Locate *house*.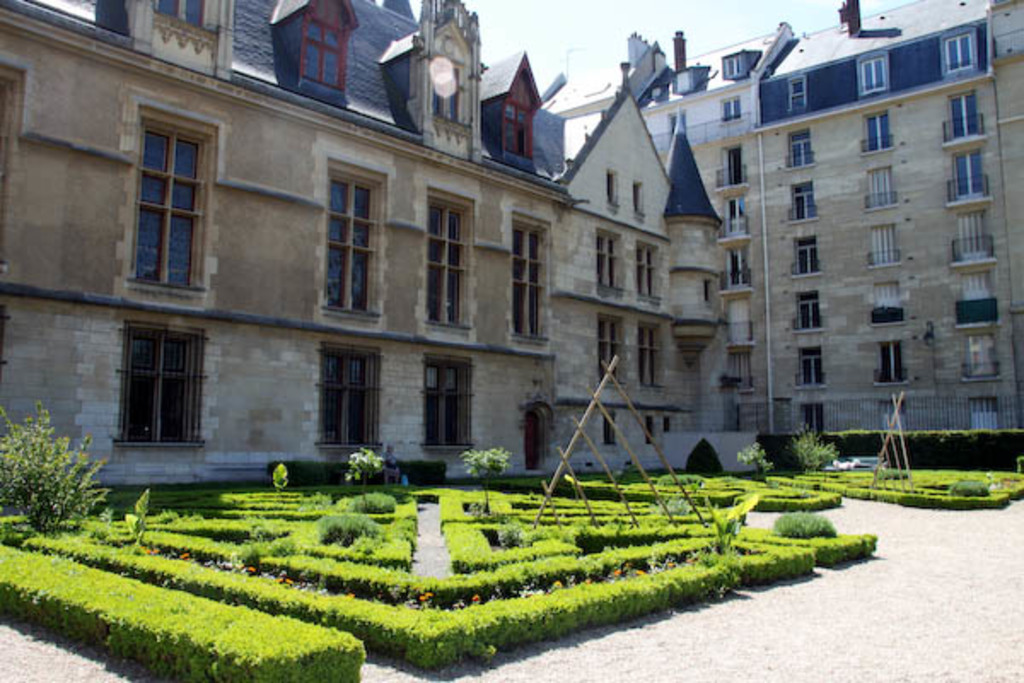
Bounding box: crop(626, 0, 1022, 434).
